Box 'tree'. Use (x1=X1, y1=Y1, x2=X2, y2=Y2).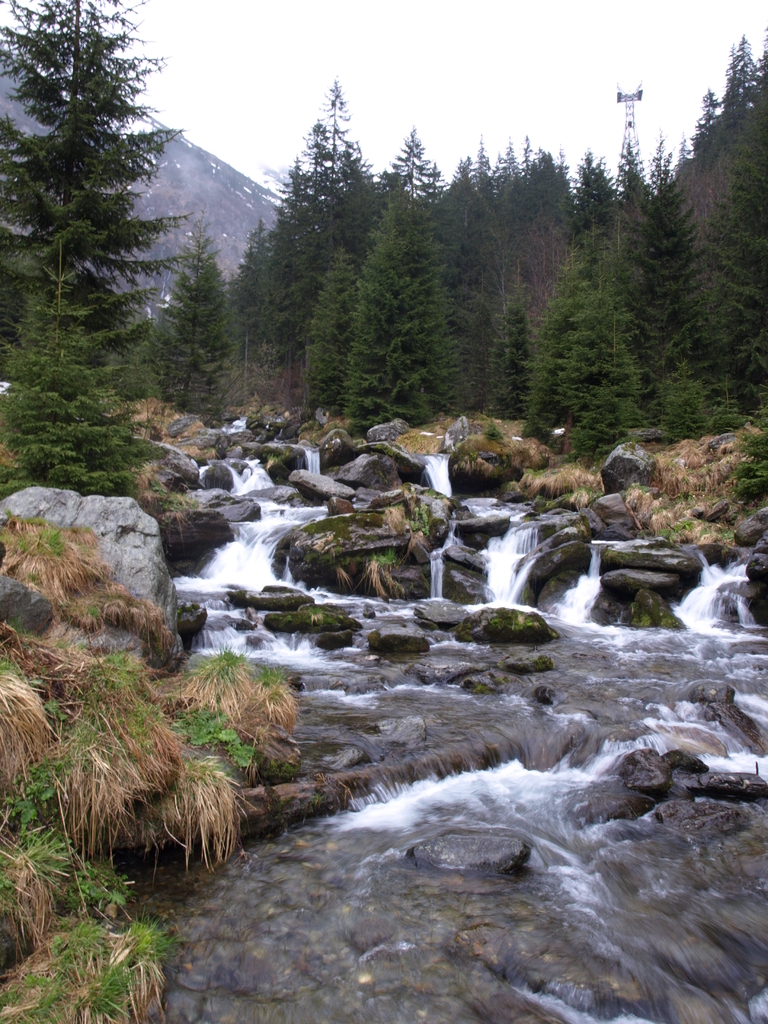
(x1=311, y1=232, x2=372, y2=409).
